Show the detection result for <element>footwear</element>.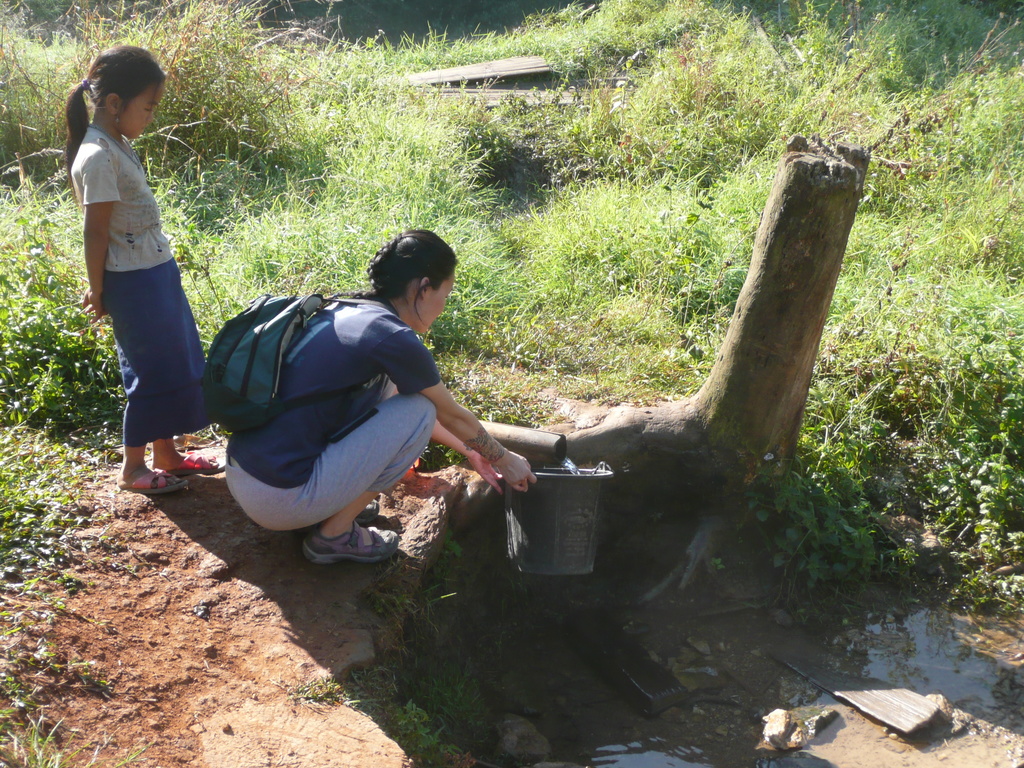
[299, 525, 404, 566].
